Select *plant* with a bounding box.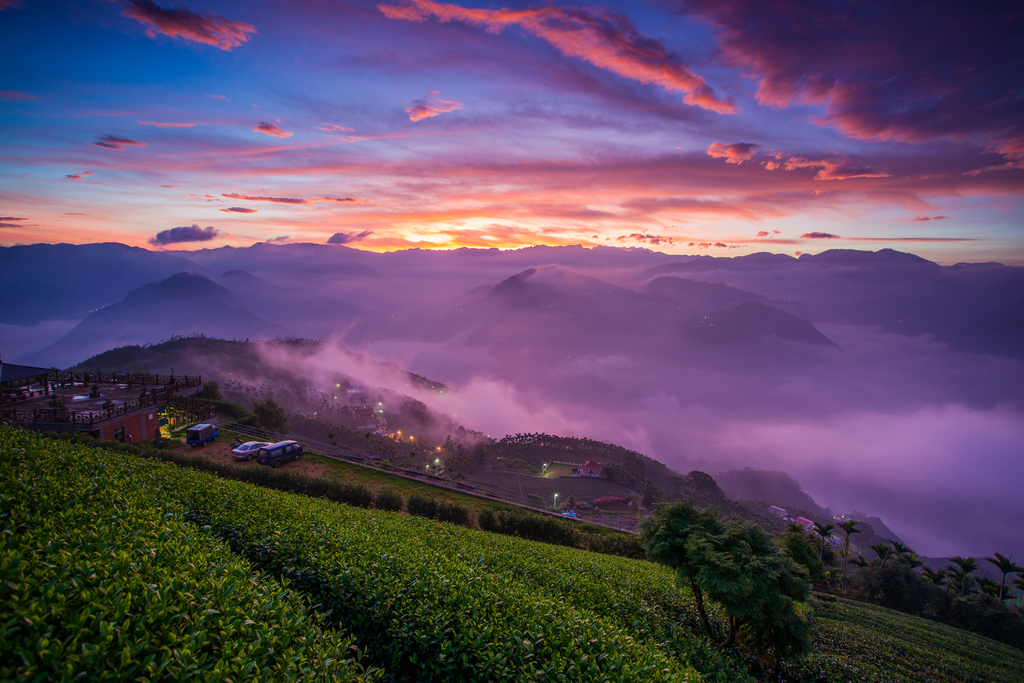
bbox(703, 526, 846, 671).
